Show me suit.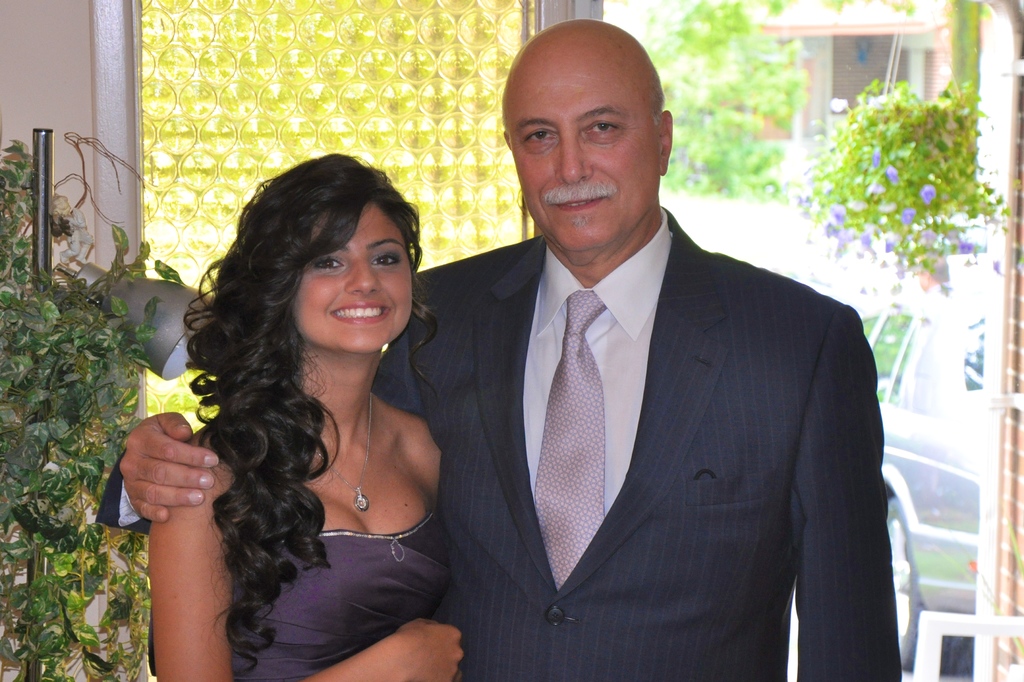
suit is here: locate(412, 113, 890, 676).
